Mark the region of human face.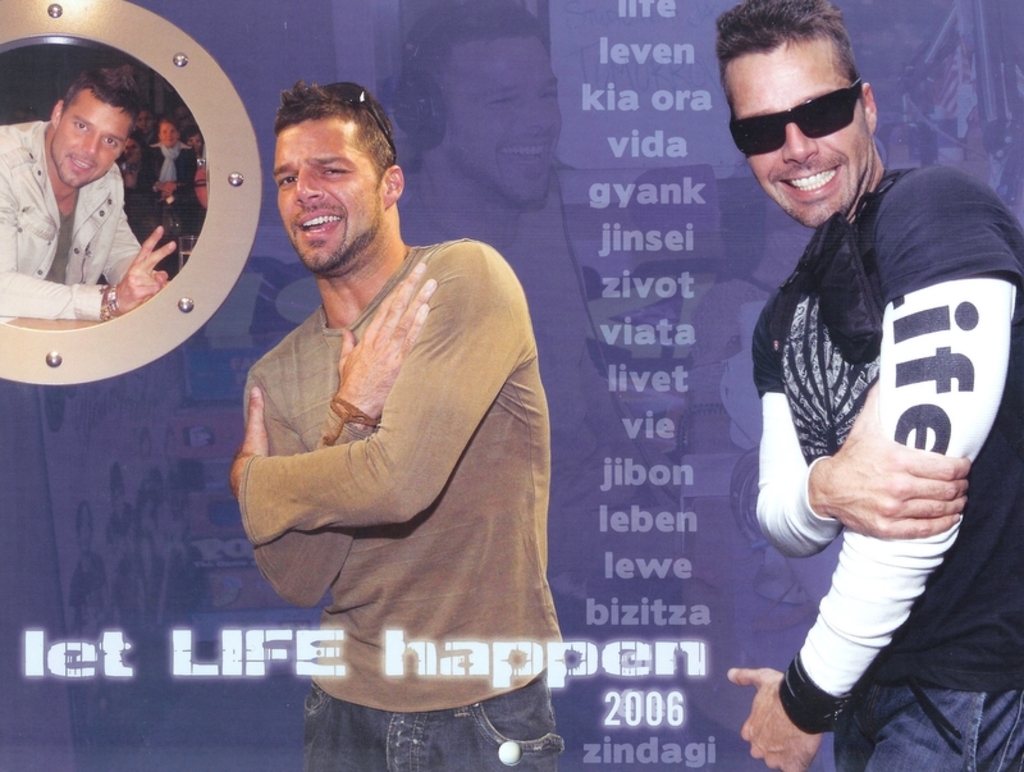
Region: [x1=443, y1=35, x2=564, y2=207].
